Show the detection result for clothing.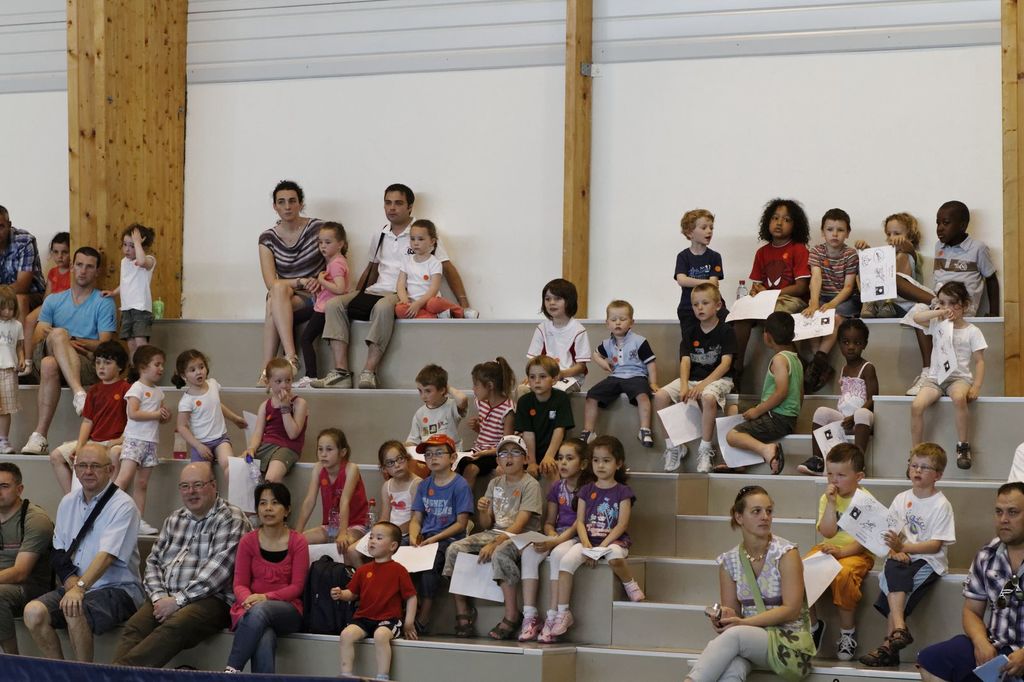
BBox(665, 320, 740, 413).
